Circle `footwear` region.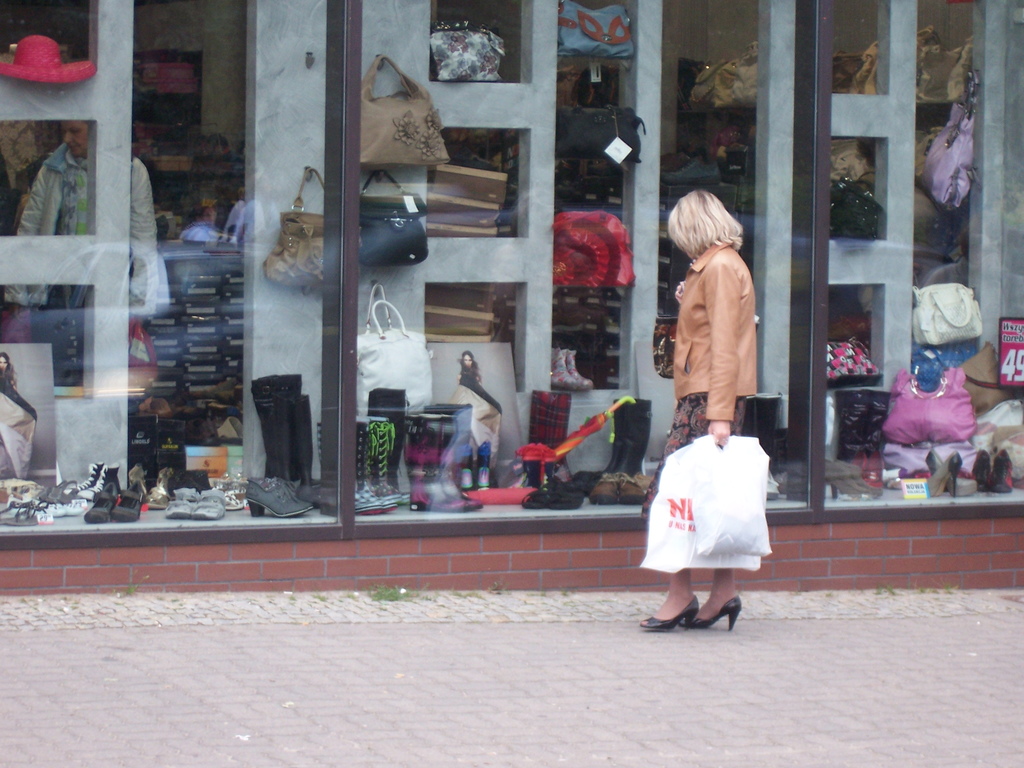
Region: rect(972, 448, 993, 490).
